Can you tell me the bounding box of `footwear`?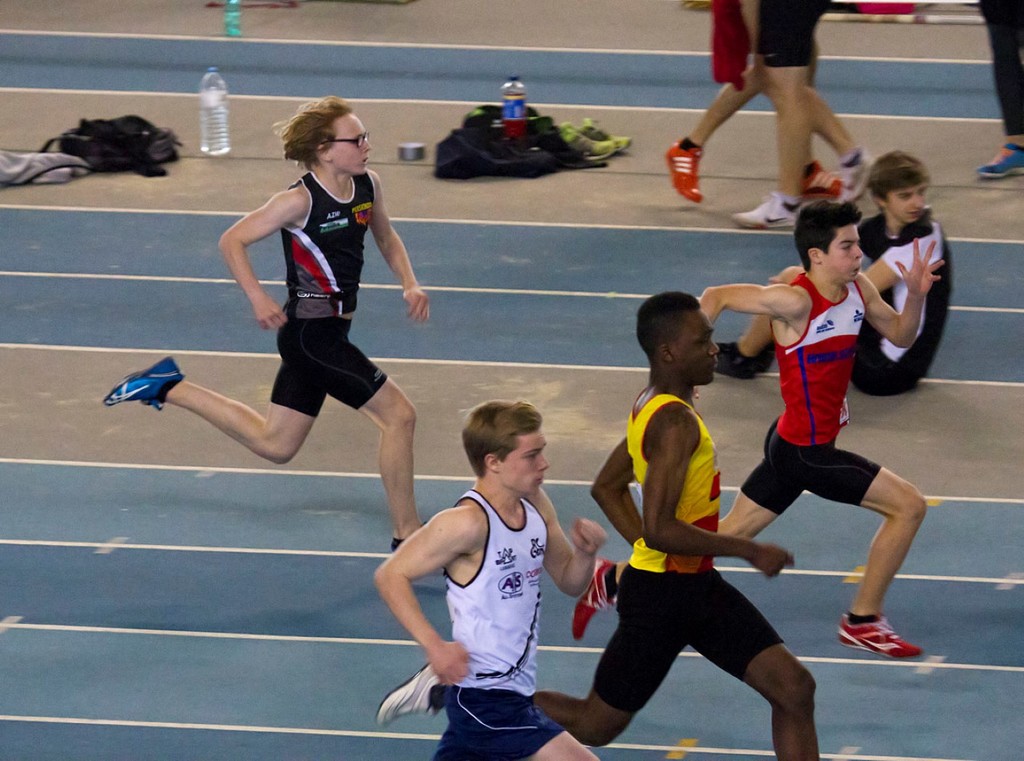
<region>802, 159, 842, 206</region>.
